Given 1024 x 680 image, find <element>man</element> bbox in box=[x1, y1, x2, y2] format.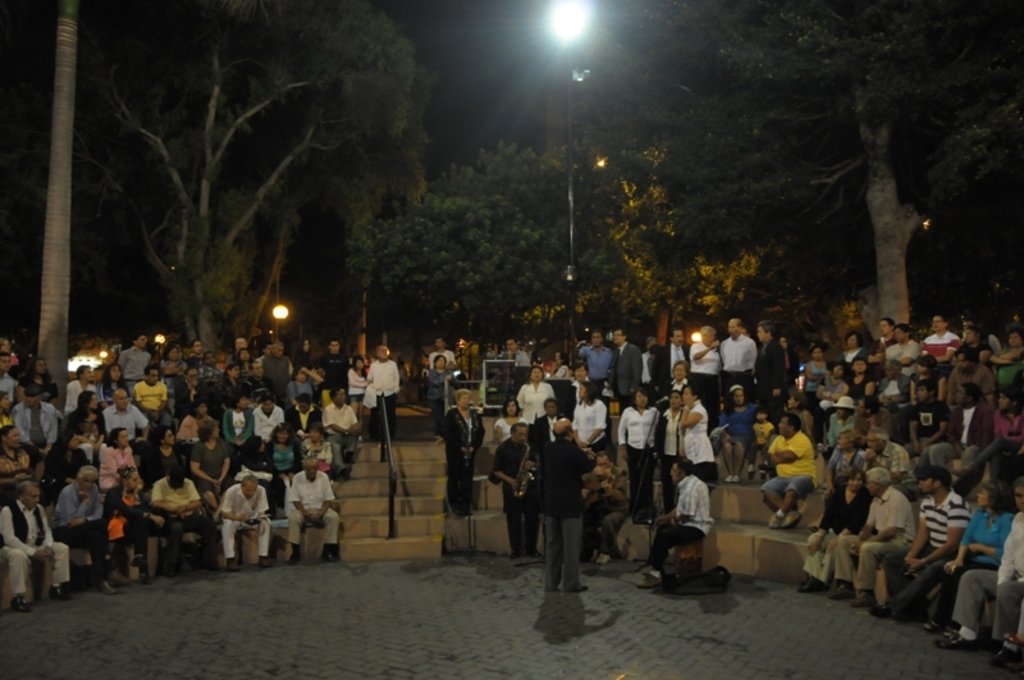
box=[271, 455, 333, 567].
